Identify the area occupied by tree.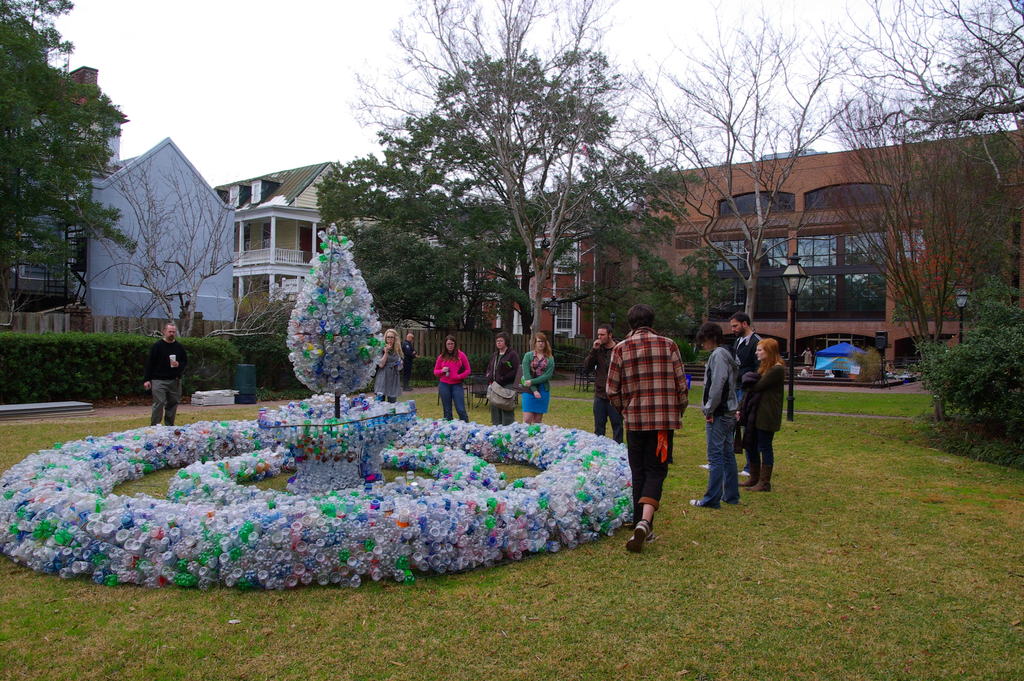
Area: box(0, 0, 138, 316).
